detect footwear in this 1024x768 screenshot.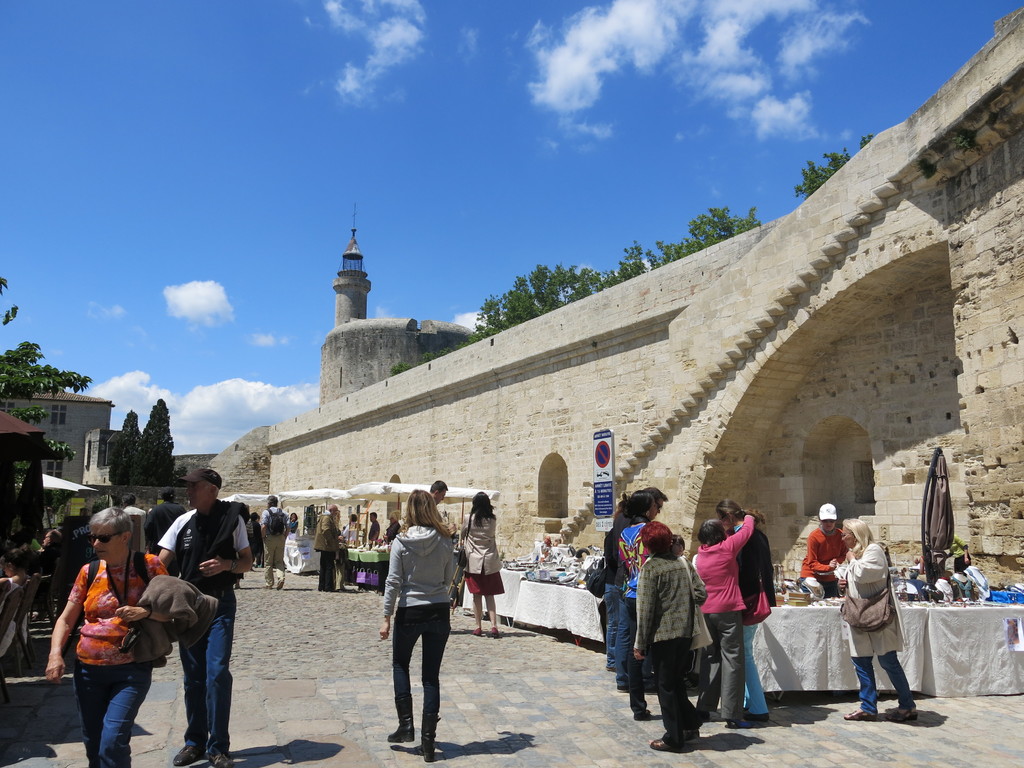
Detection: 470,627,480,636.
